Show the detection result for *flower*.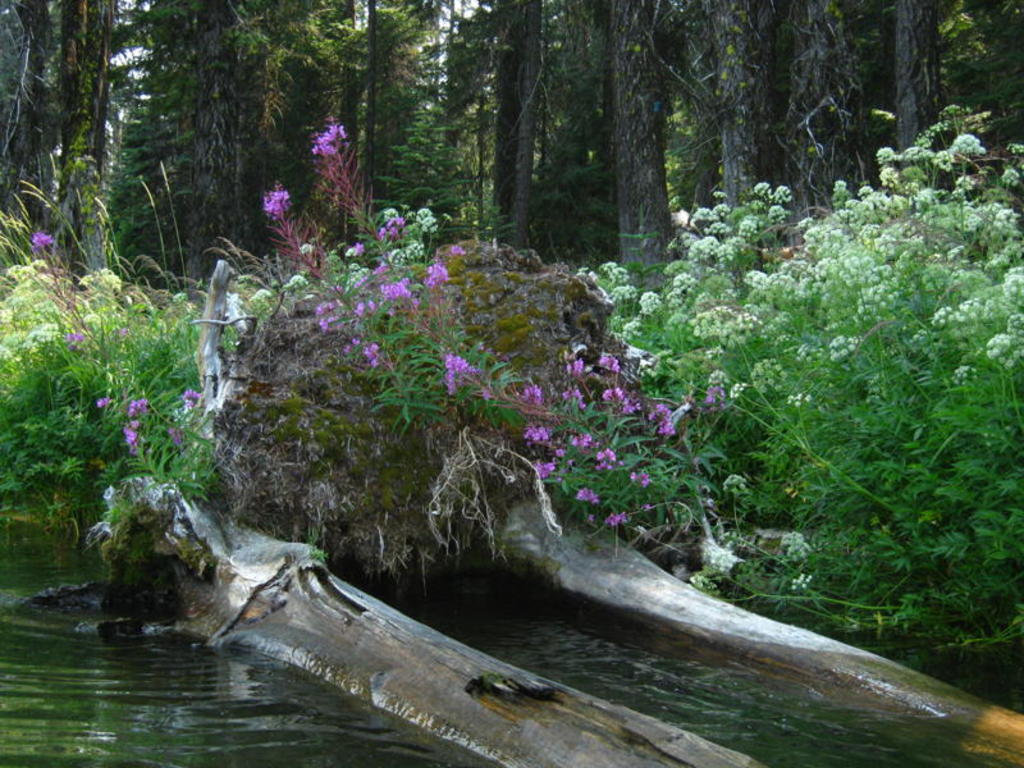
31/230/54/250.
